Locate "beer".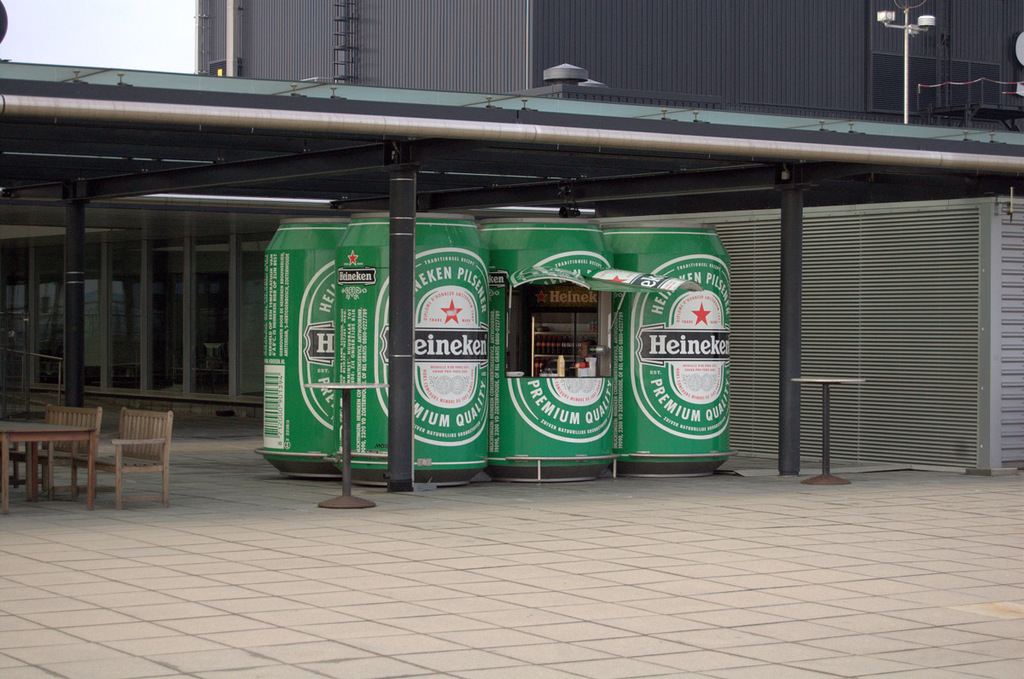
Bounding box: select_region(602, 219, 748, 467).
